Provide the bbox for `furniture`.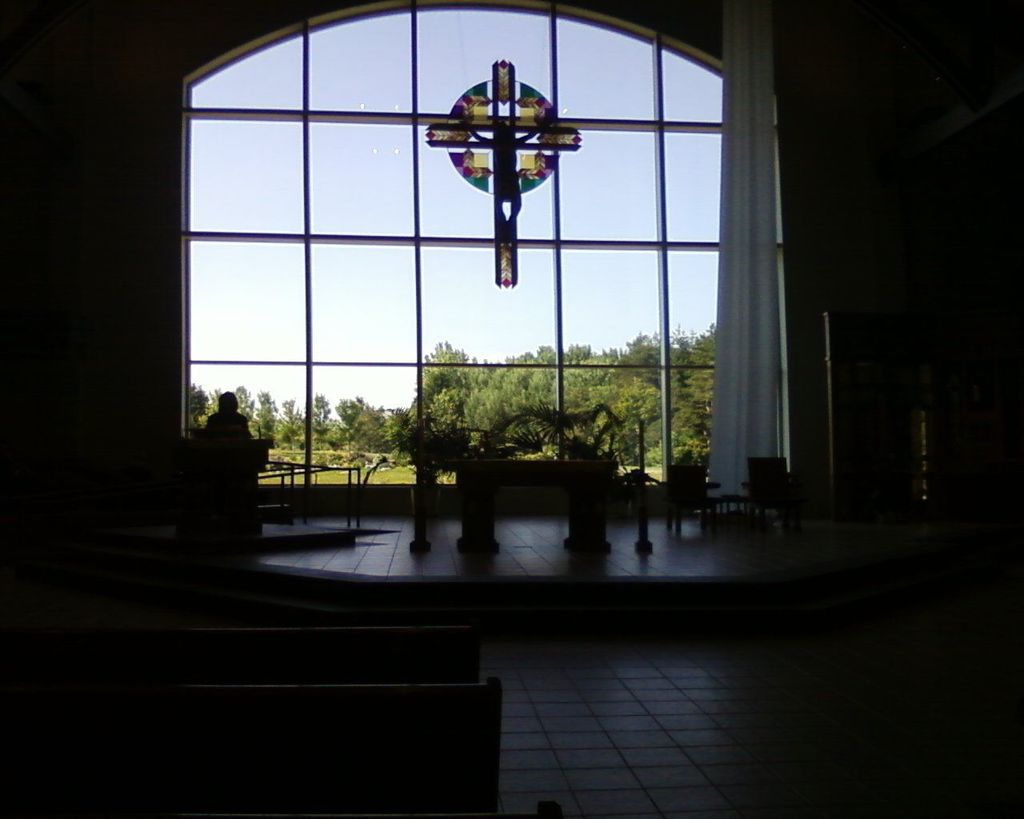
bbox=[718, 493, 751, 522].
